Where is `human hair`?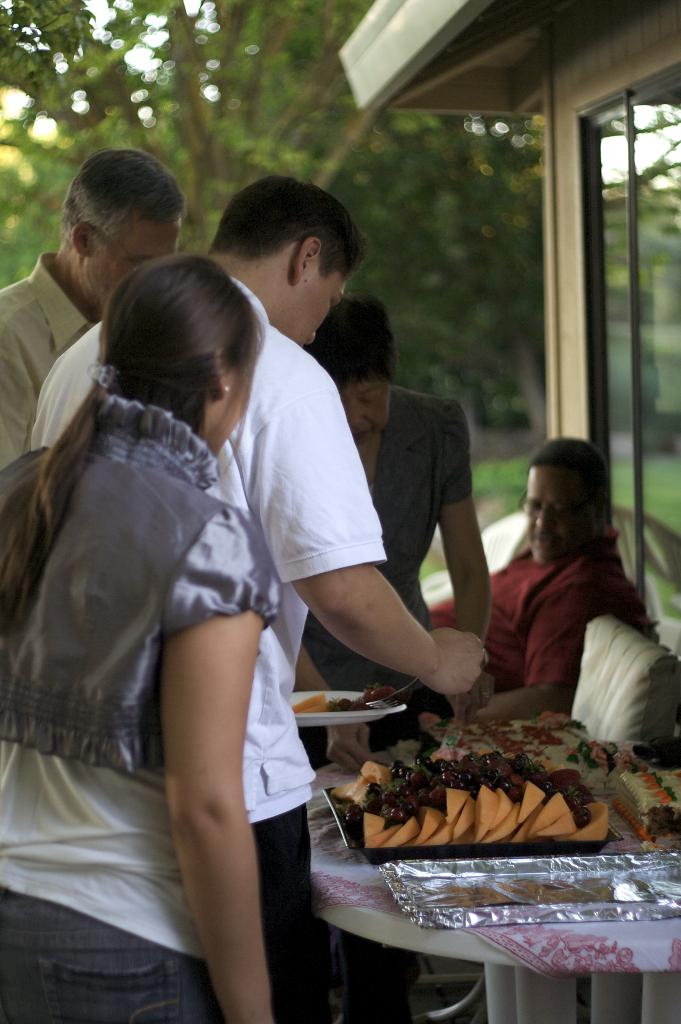
{"left": 203, "top": 178, "right": 370, "bottom": 282}.
